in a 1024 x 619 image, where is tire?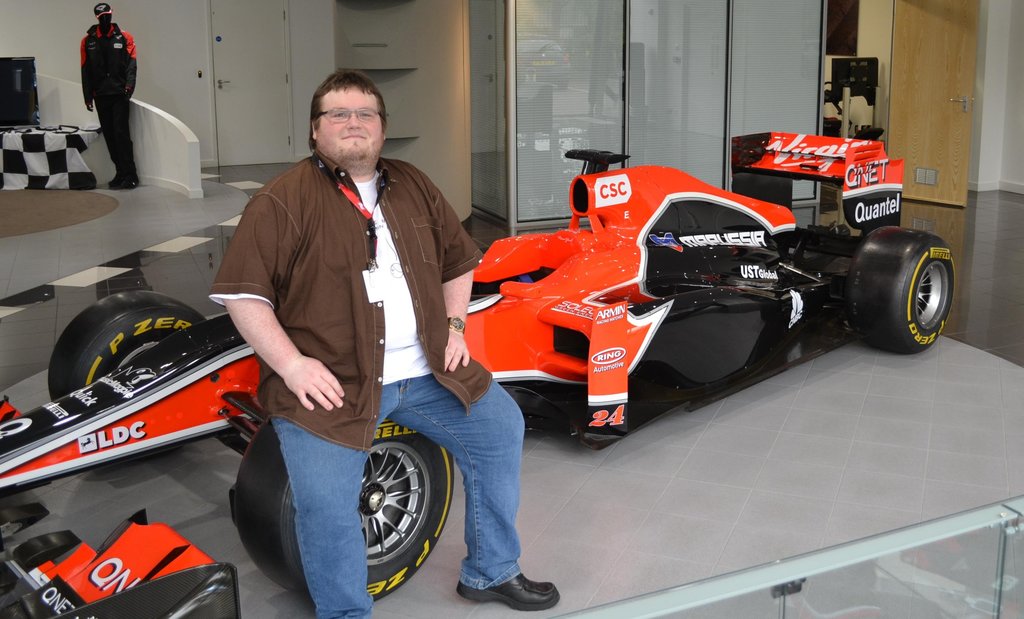
detection(231, 415, 451, 602).
